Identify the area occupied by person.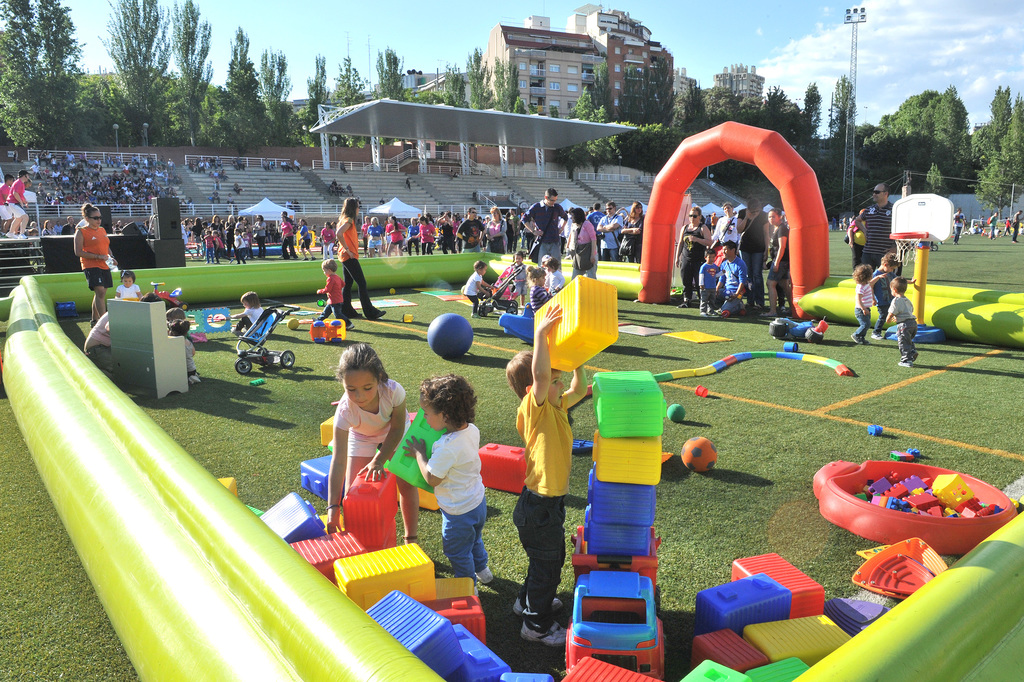
Area: 503, 304, 589, 654.
